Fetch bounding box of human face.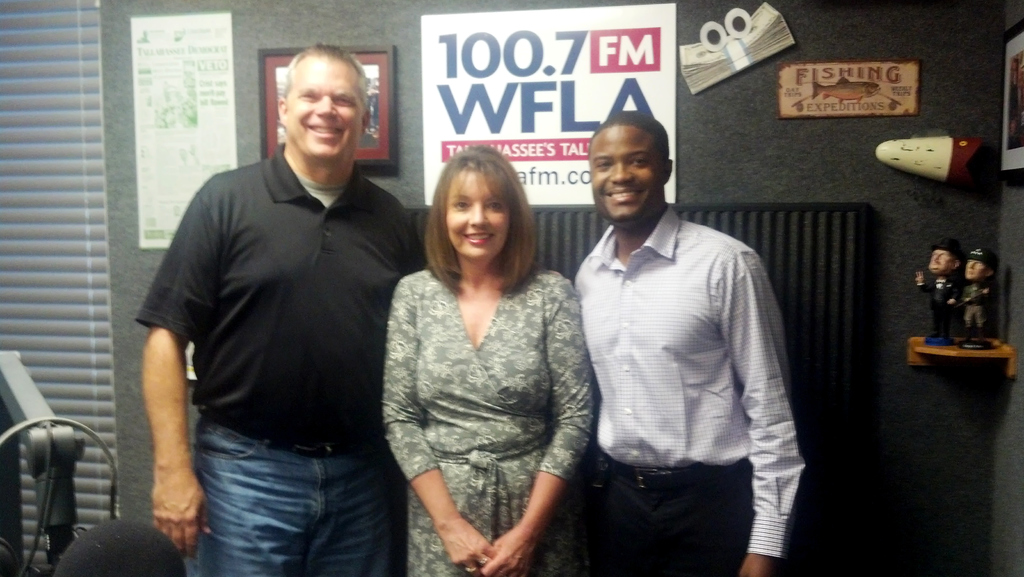
Bbox: {"x1": 589, "y1": 127, "x2": 662, "y2": 222}.
